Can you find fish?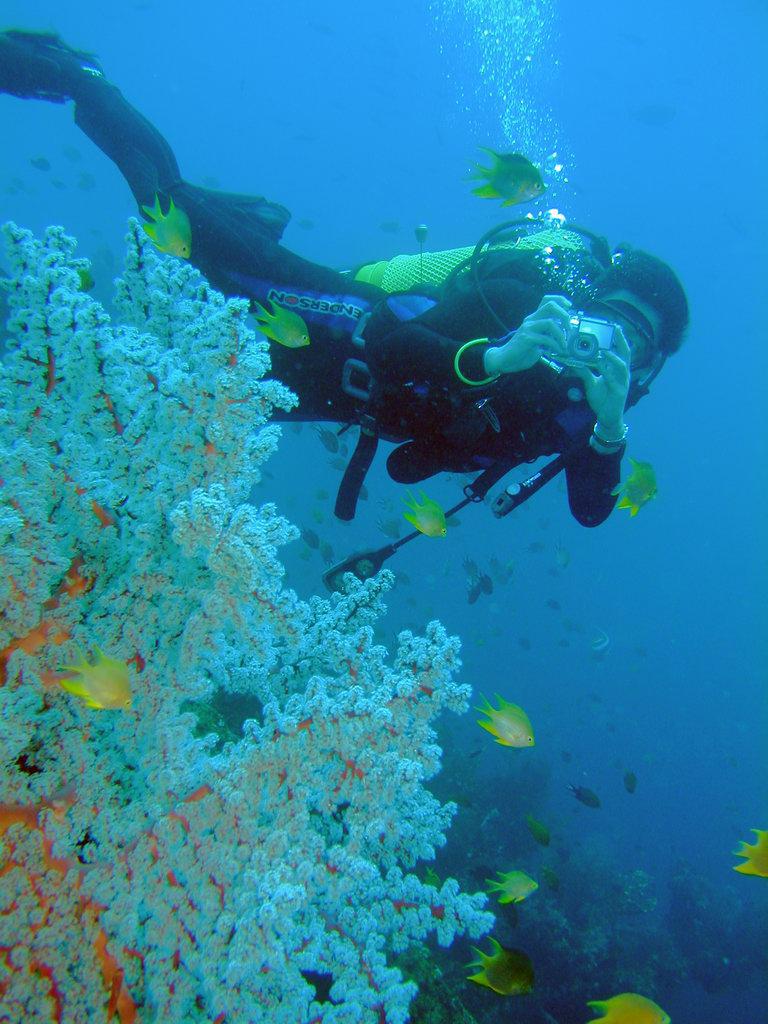
Yes, bounding box: (left=251, top=299, right=313, bottom=351).
